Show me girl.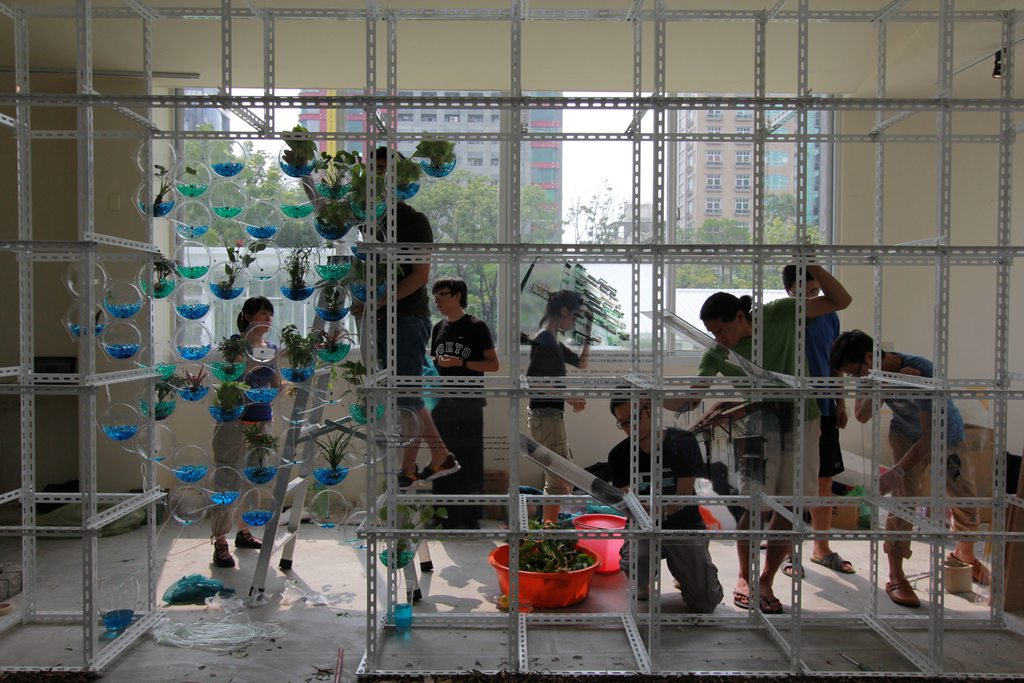
girl is here: Rect(523, 290, 604, 527).
